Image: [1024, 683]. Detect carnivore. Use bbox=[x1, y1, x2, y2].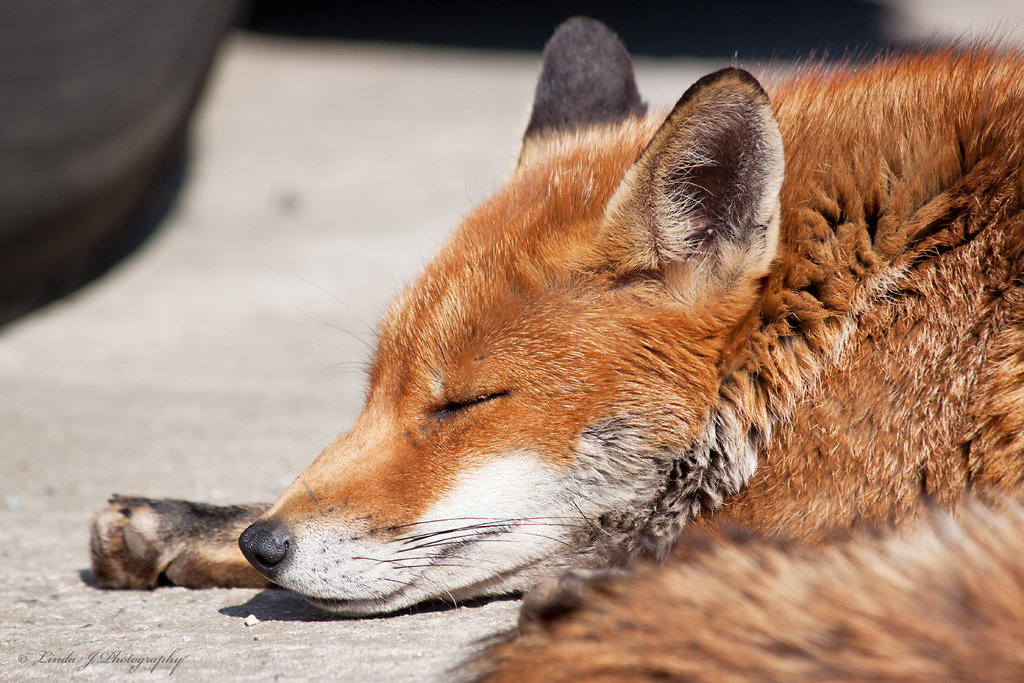
bbox=[80, 9, 1023, 682].
